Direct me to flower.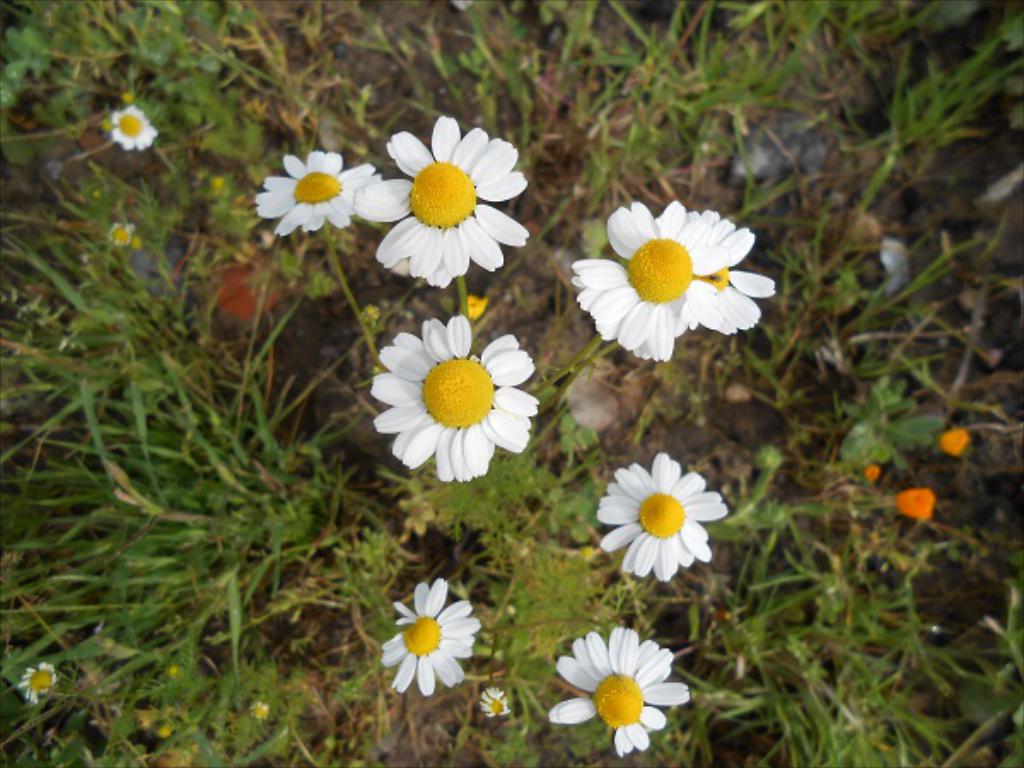
Direction: Rect(478, 688, 522, 722).
